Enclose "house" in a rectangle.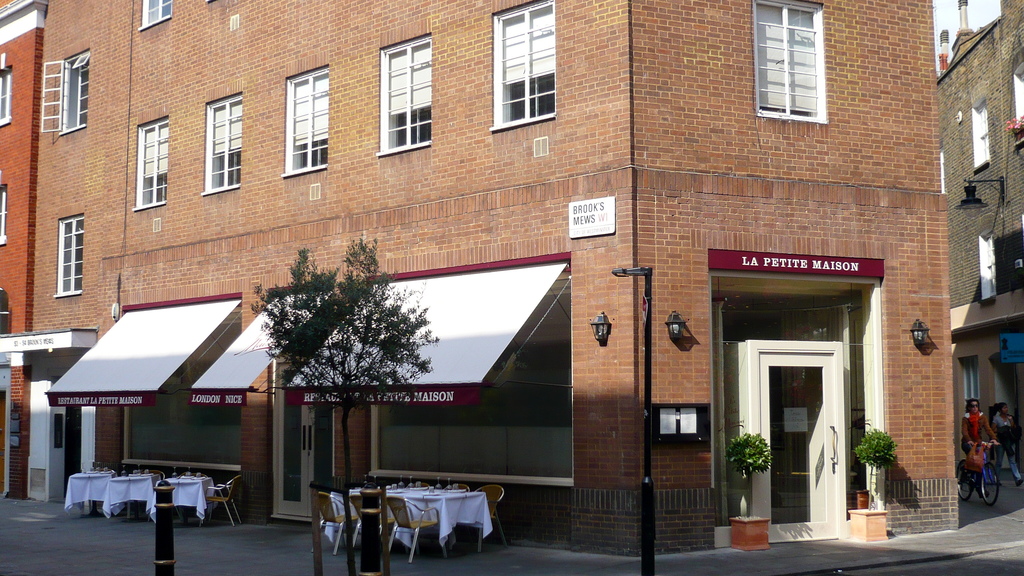
<region>940, 0, 1023, 481</region>.
